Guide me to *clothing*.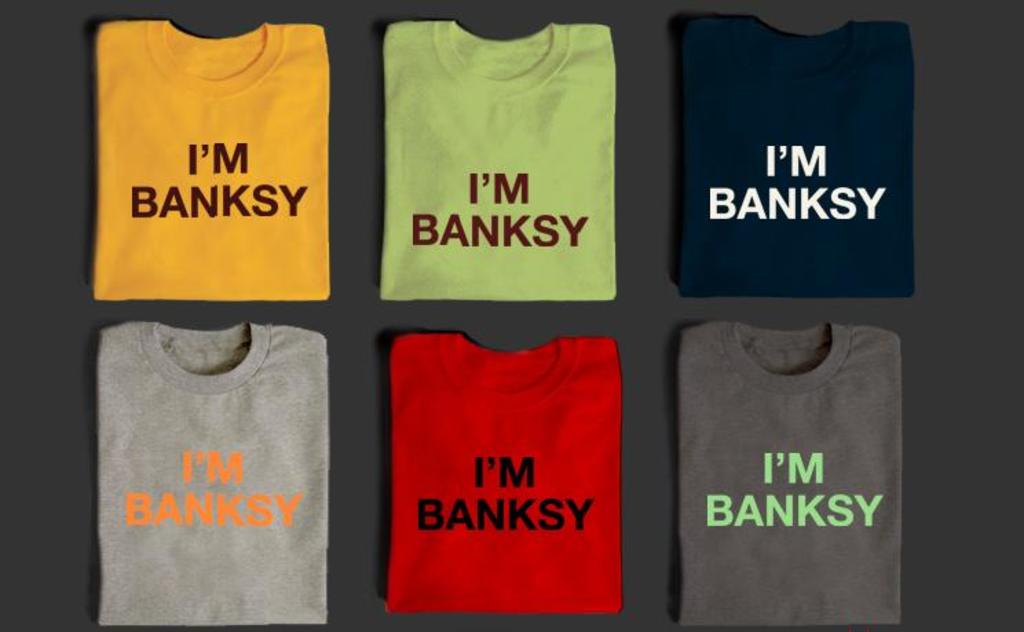
Guidance: [377, 325, 618, 618].
